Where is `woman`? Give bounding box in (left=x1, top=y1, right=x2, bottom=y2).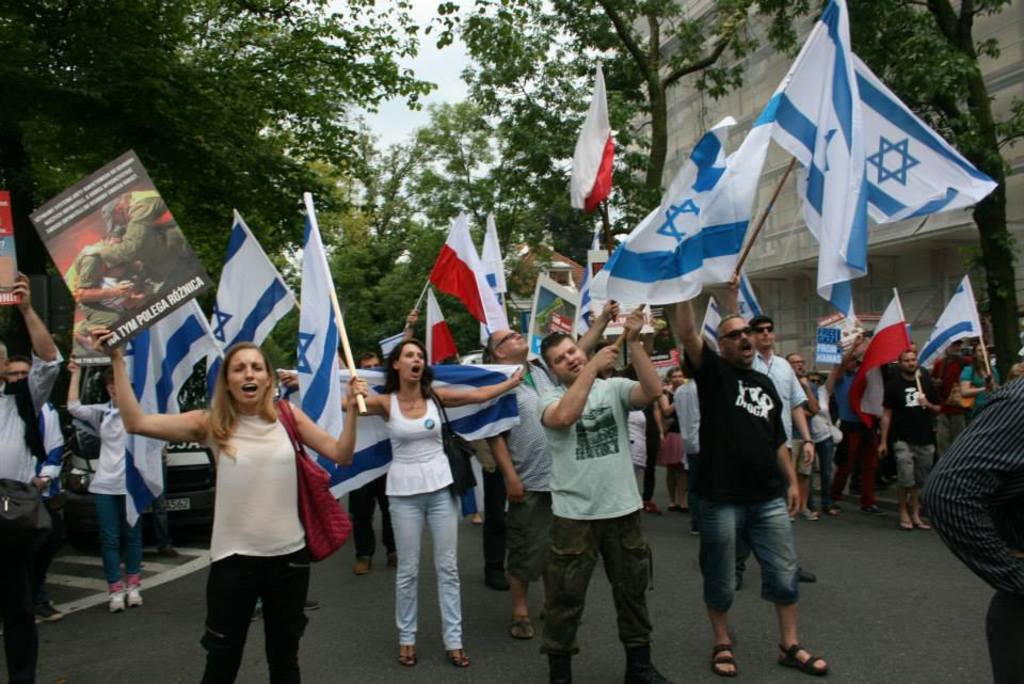
(left=62, top=356, right=137, bottom=609).
